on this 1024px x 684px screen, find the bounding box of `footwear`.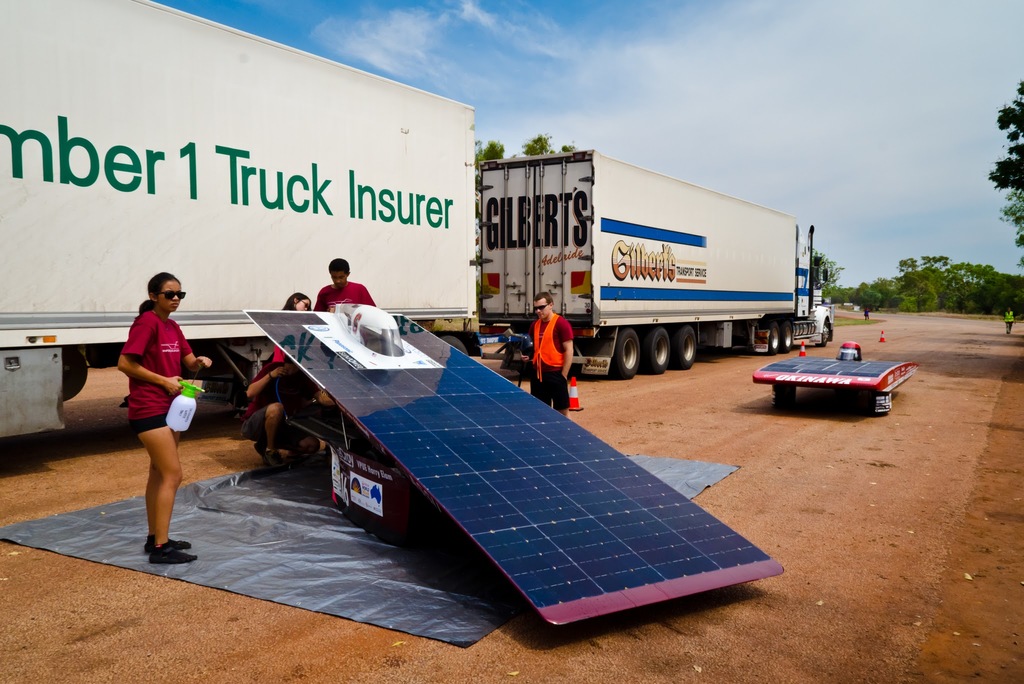
Bounding box: 265:447:289:472.
